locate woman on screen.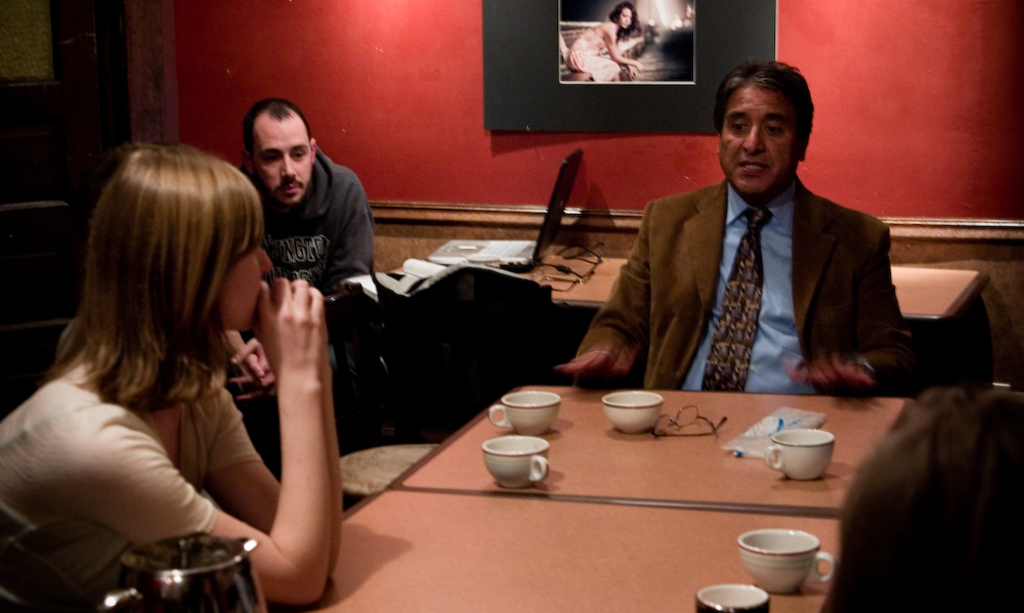
On screen at box=[0, 143, 325, 607].
